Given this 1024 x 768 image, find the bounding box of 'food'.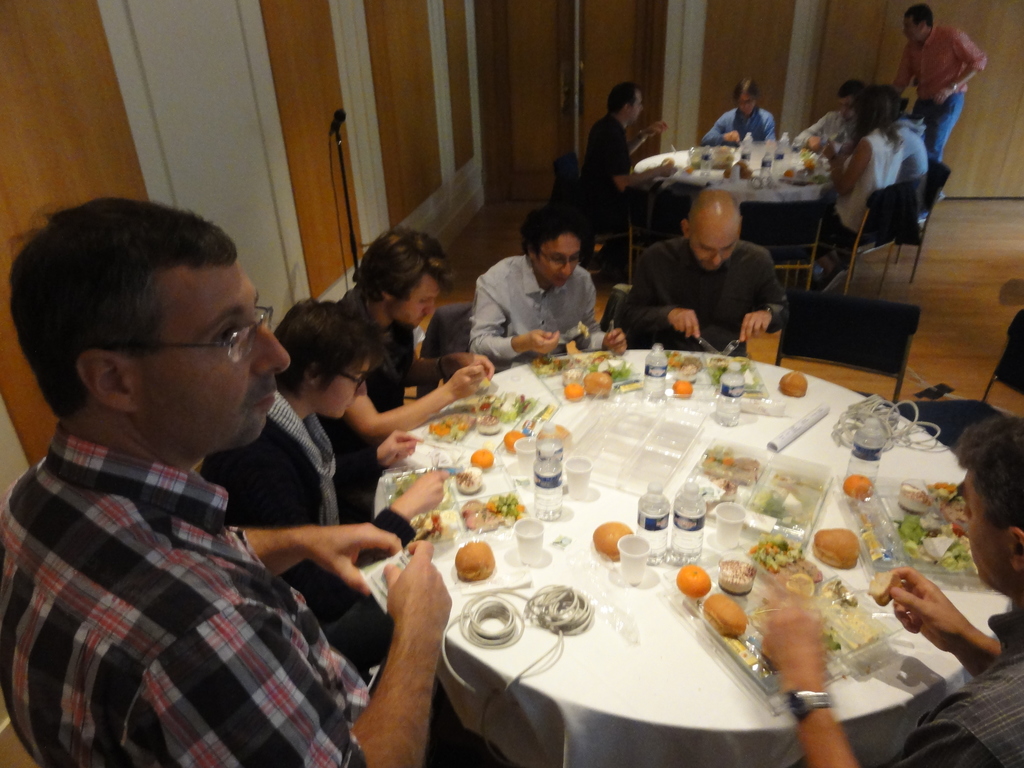
rect(537, 422, 573, 443).
